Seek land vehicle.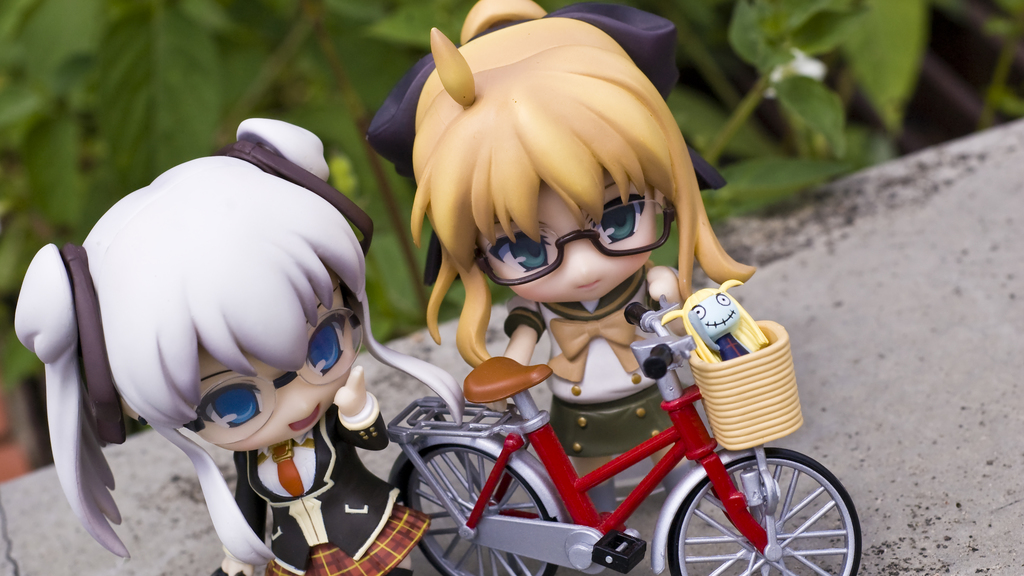
box=[387, 289, 859, 575].
